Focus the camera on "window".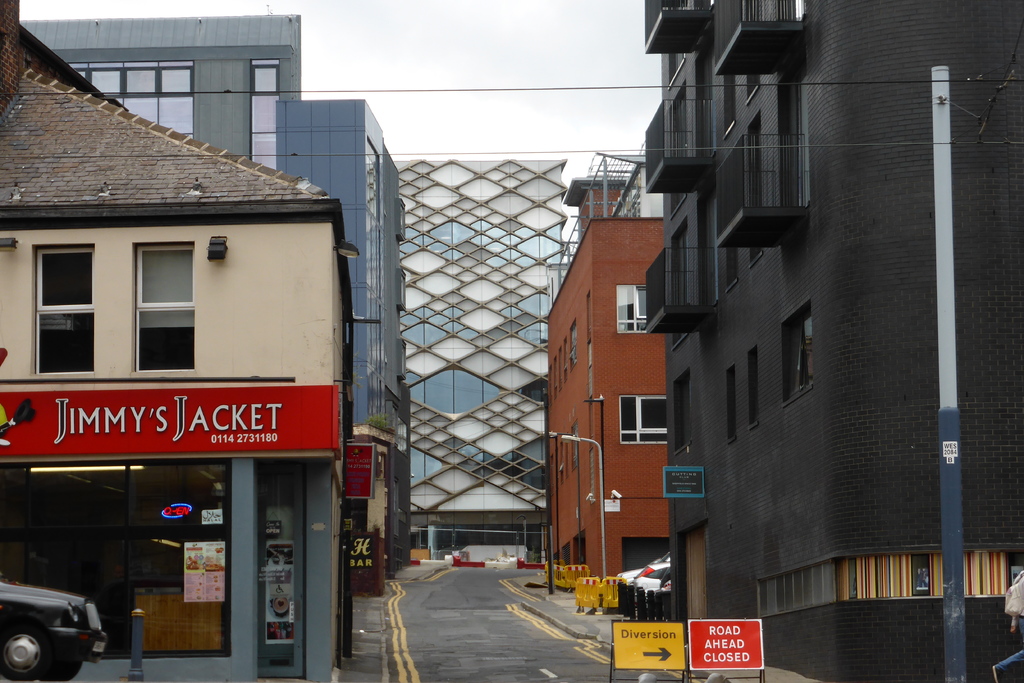
Focus region: region(133, 243, 196, 374).
